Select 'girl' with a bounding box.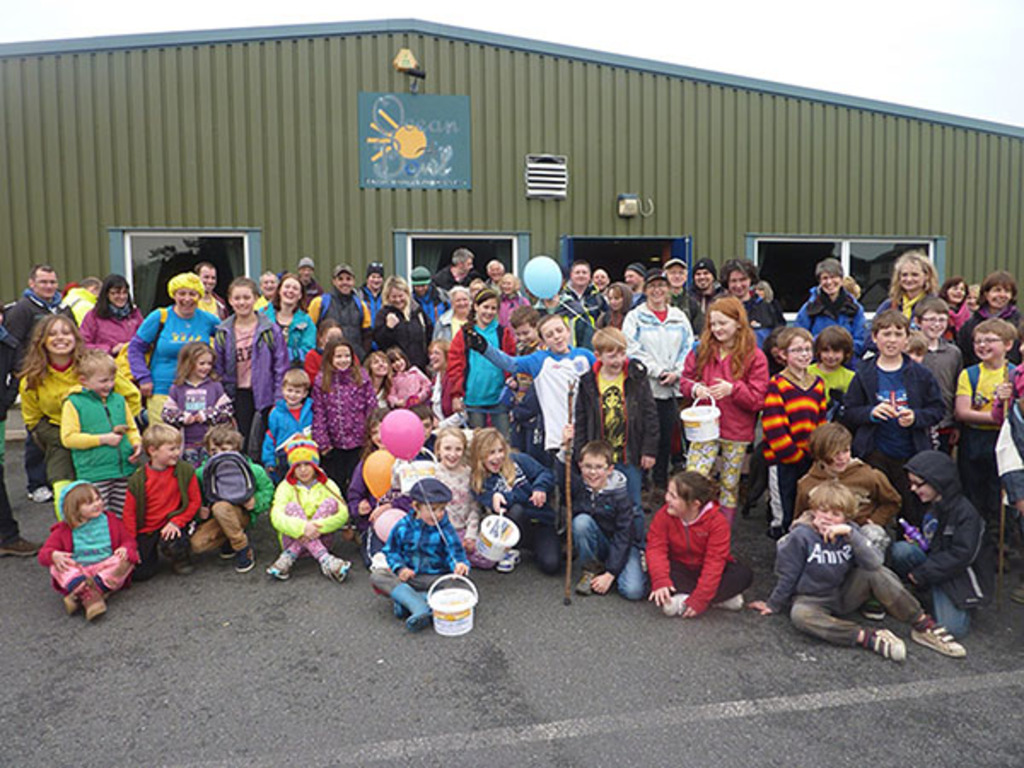
detection(157, 341, 239, 531).
